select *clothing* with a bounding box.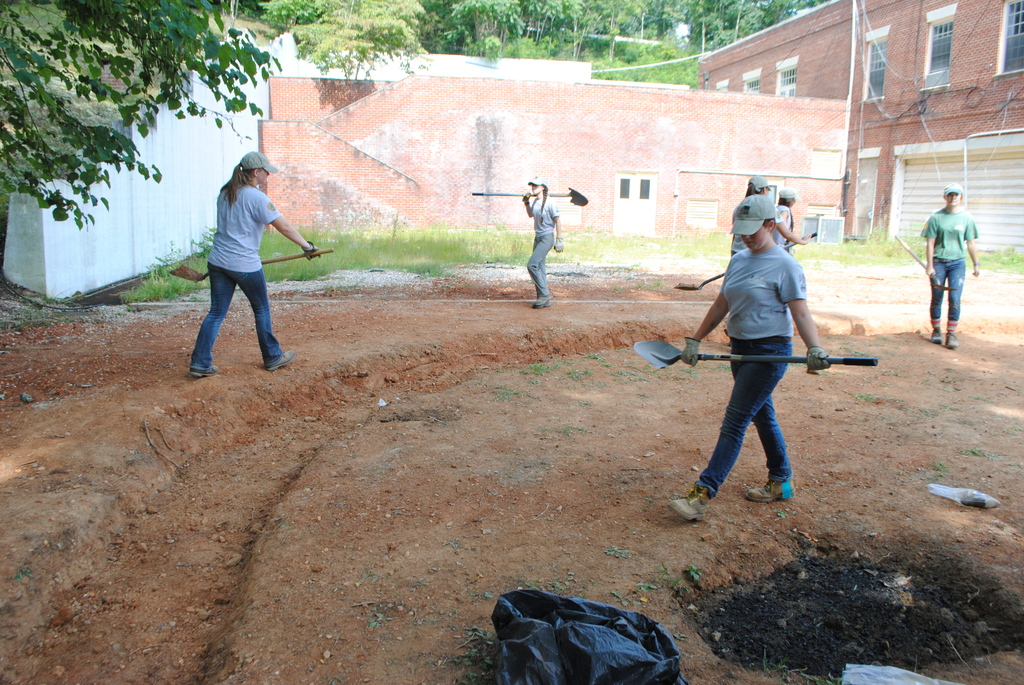
525 198 561 304.
